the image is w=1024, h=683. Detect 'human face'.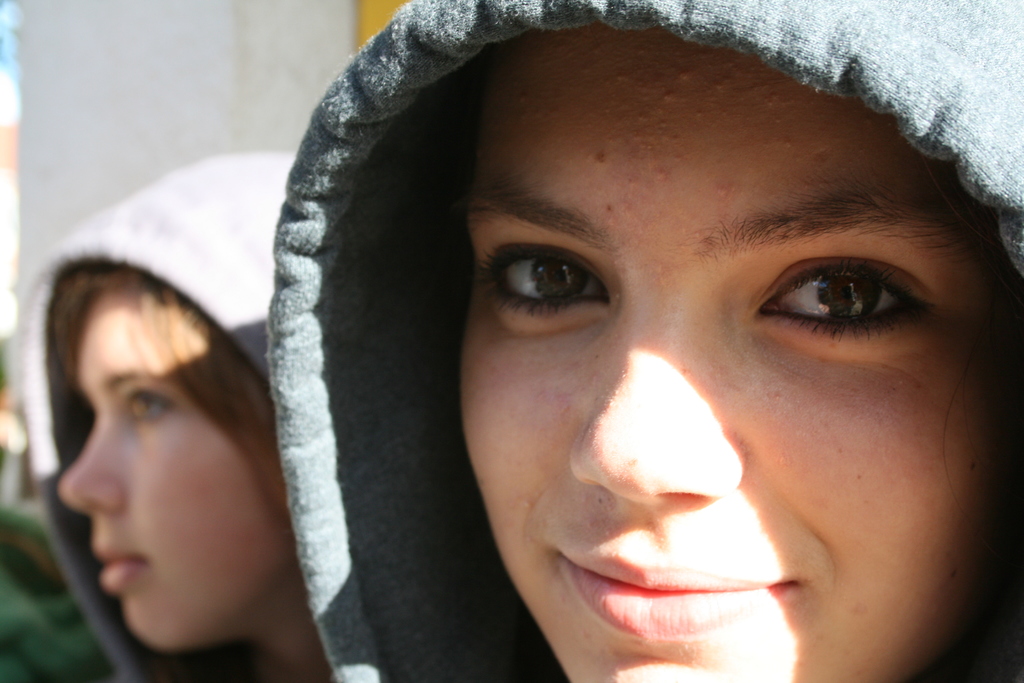
Detection: {"left": 58, "top": 276, "right": 291, "bottom": 658}.
